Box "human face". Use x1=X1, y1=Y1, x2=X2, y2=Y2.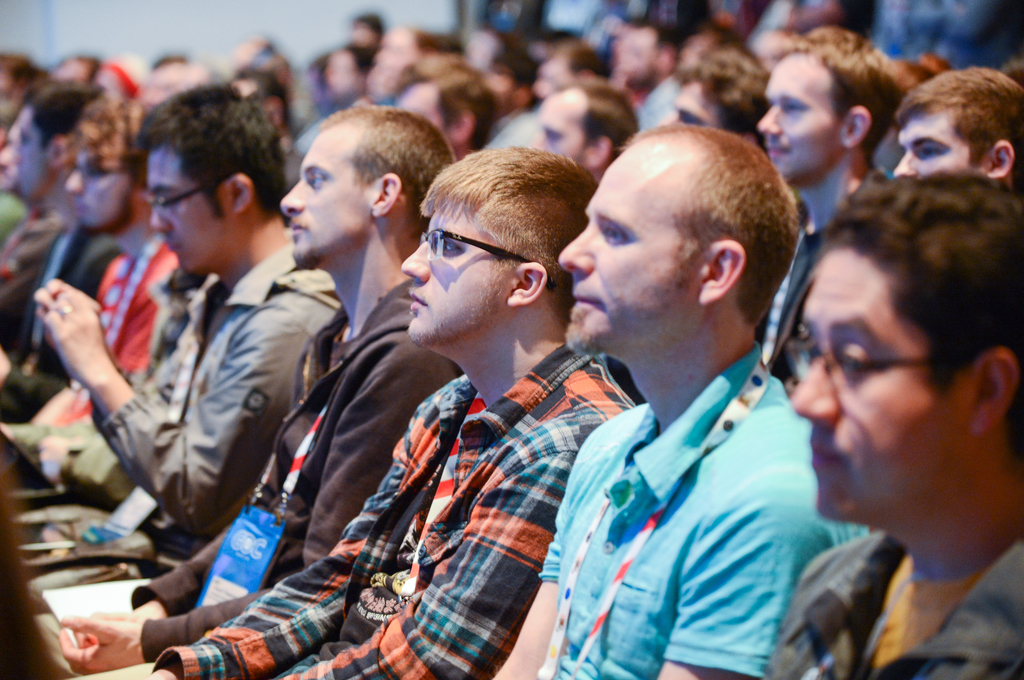
x1=14, y1=106, x2=59, y2=202.
